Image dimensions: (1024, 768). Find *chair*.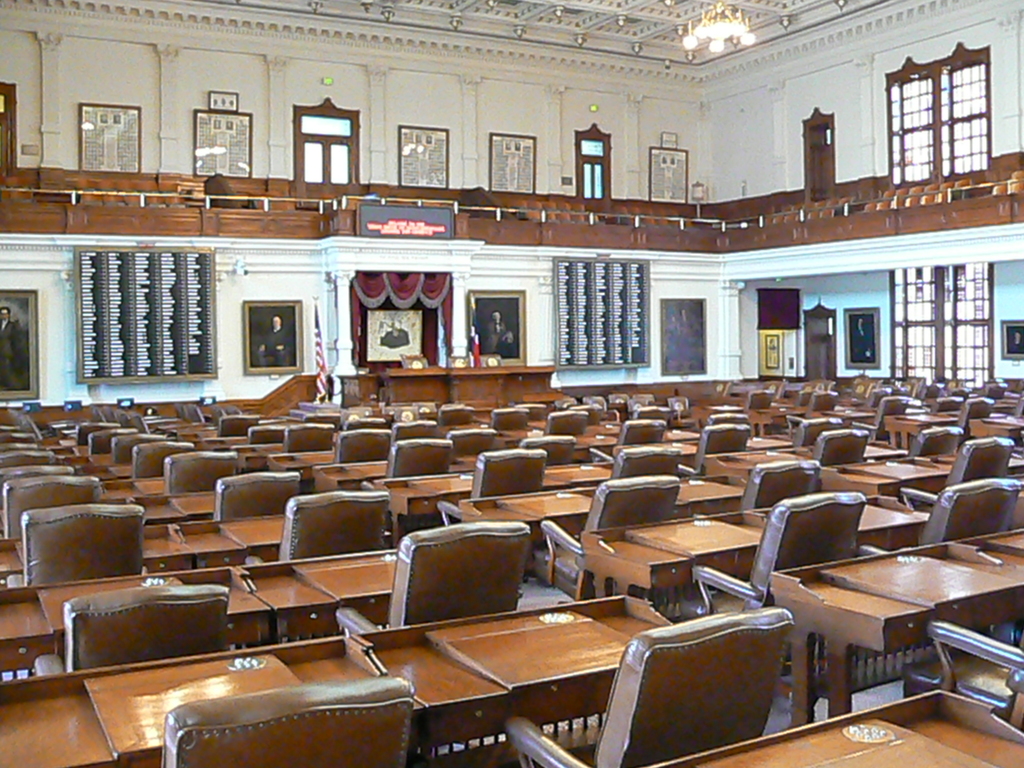
115, 435, 157, 468.
